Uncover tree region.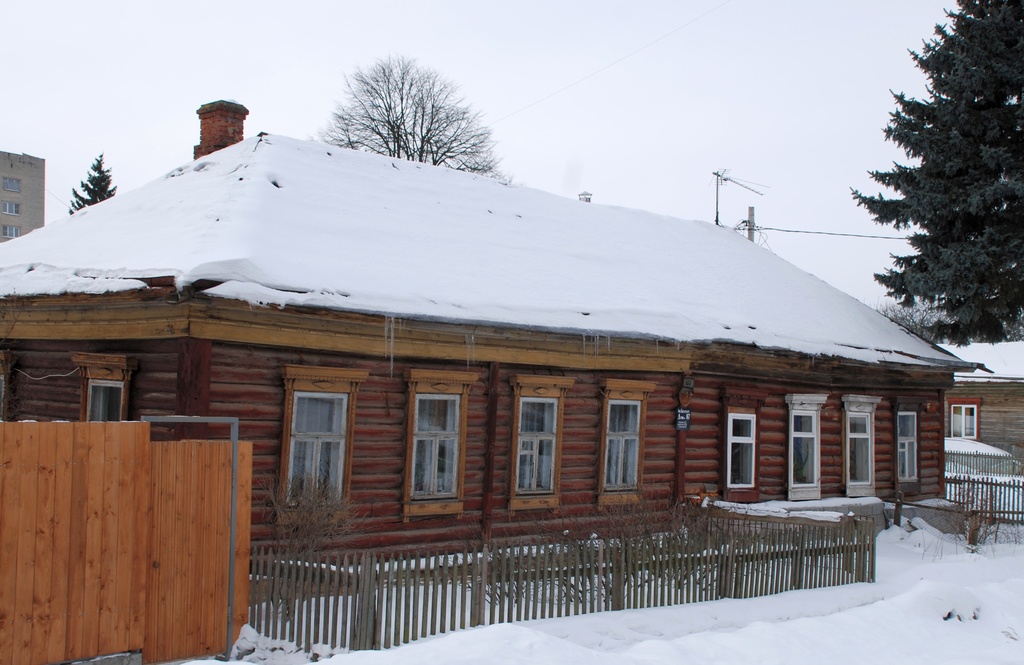
Uncovered: x1=852 y1=0 x2=1023 y2=352.
